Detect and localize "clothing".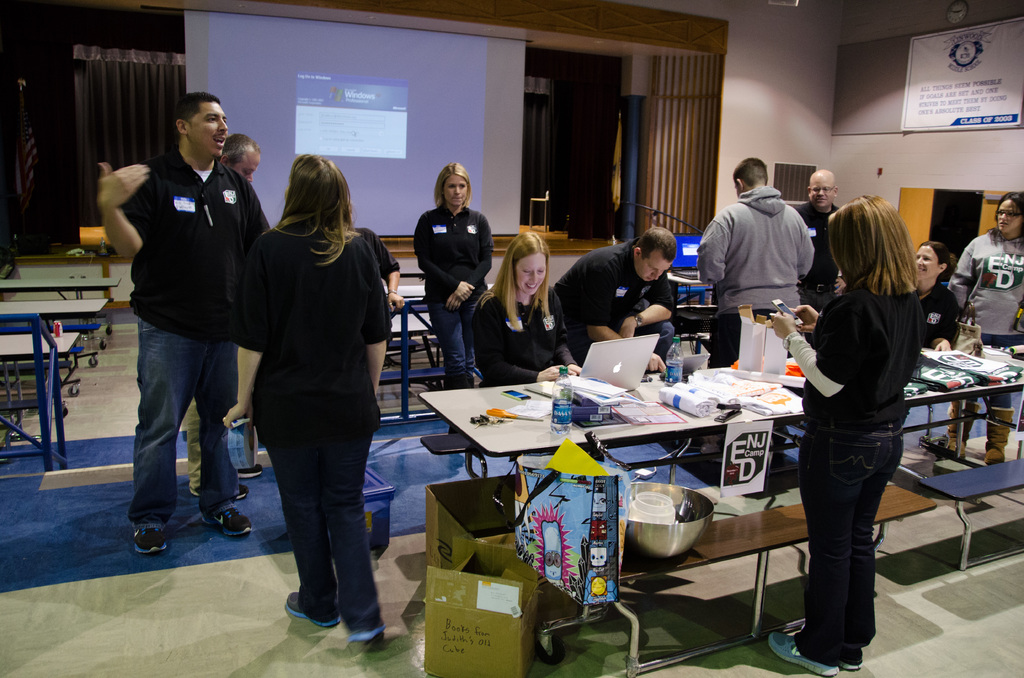
Localized at box=[700, 167, 818, 341].
